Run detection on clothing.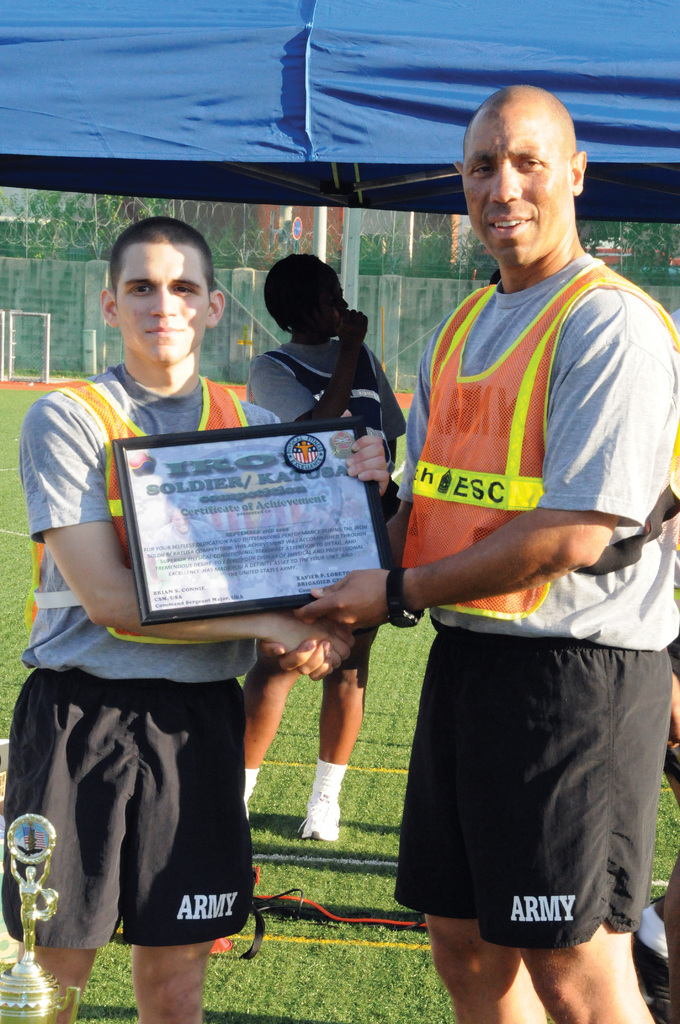
Result: box=[245, 324, 409, 632].
